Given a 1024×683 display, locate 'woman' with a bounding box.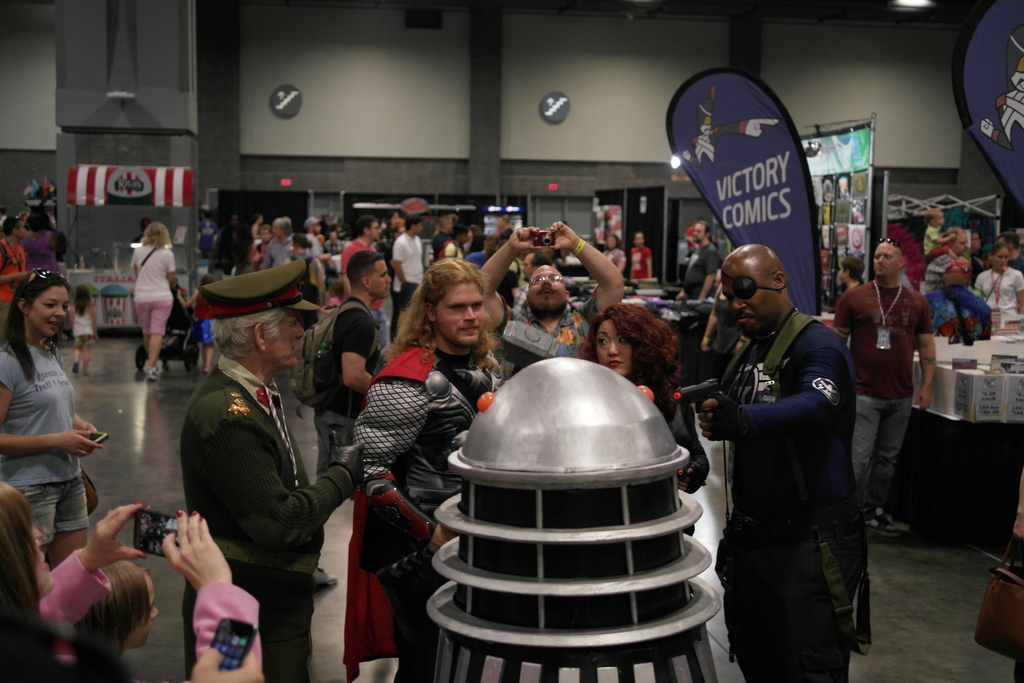
Located: bbox=[284, 232, 326, 306].
